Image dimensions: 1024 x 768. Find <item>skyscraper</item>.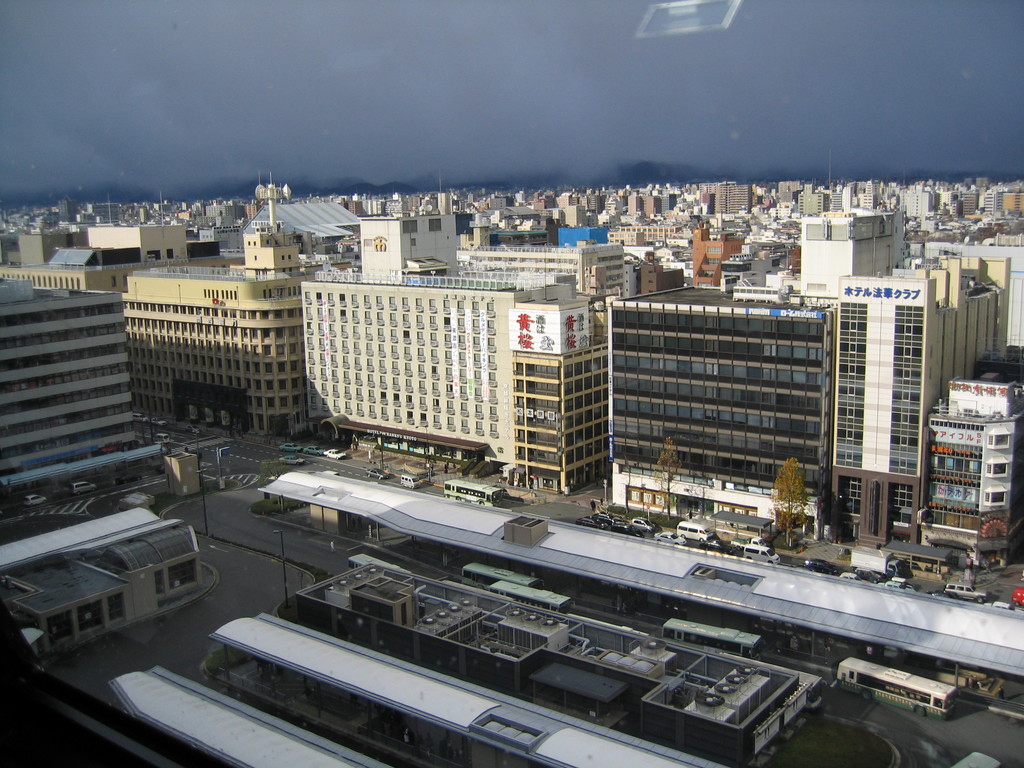
crop(5, 252, 151, 504).
